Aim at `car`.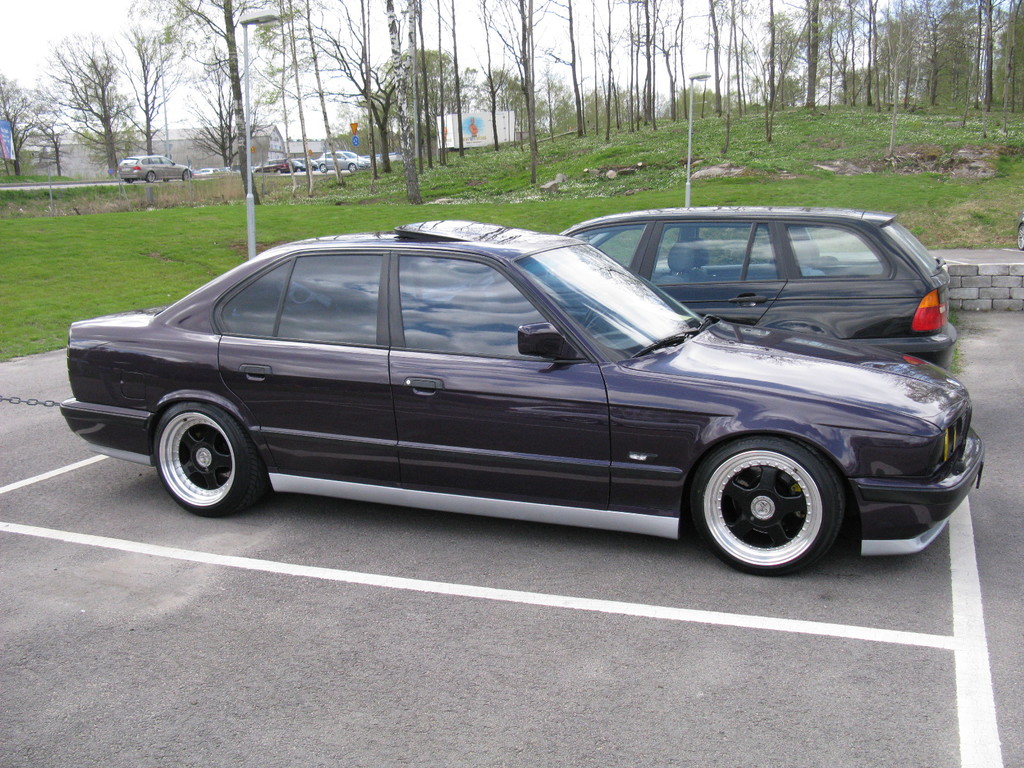
Aimed at select_region(60, 212, 991, 580).
